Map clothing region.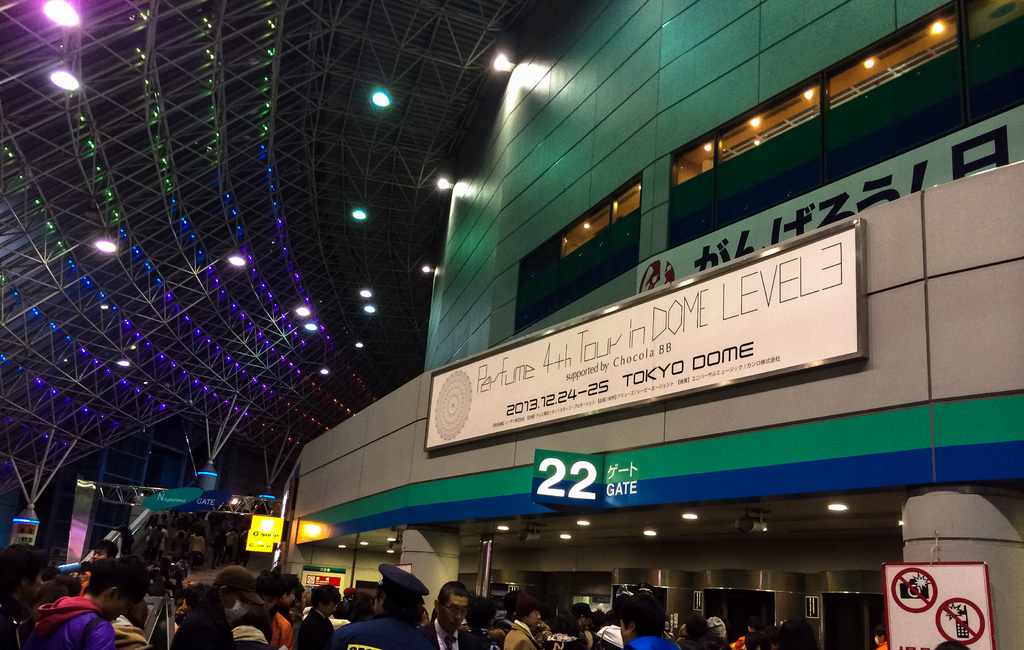
Mapped to box=[151, 525, 167, 564].
